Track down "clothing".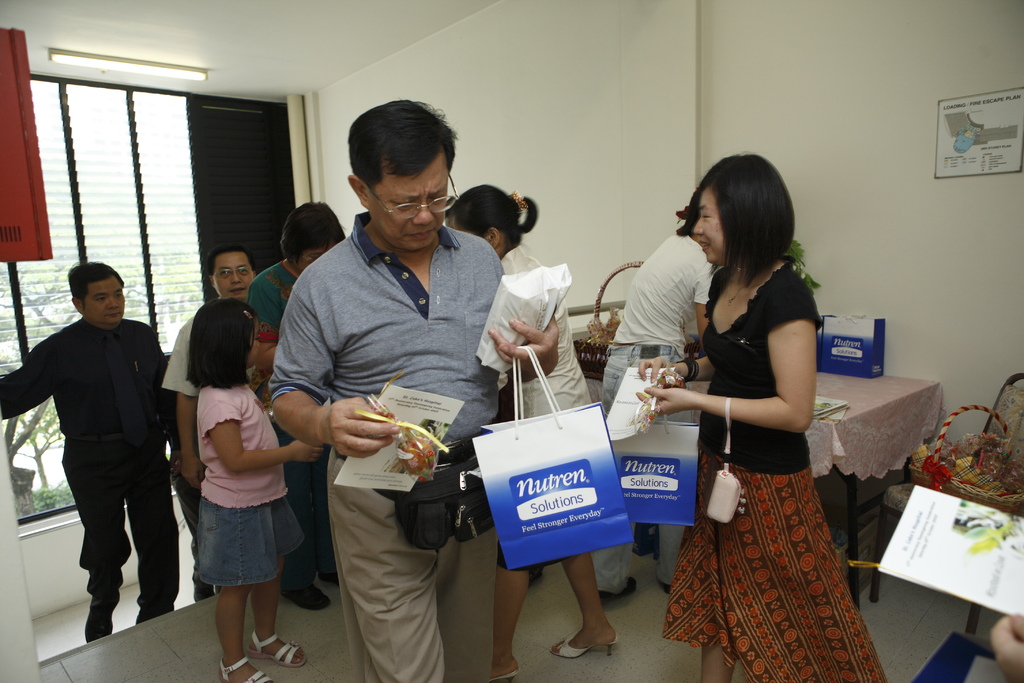
Tracked to 278:211:515:682.
